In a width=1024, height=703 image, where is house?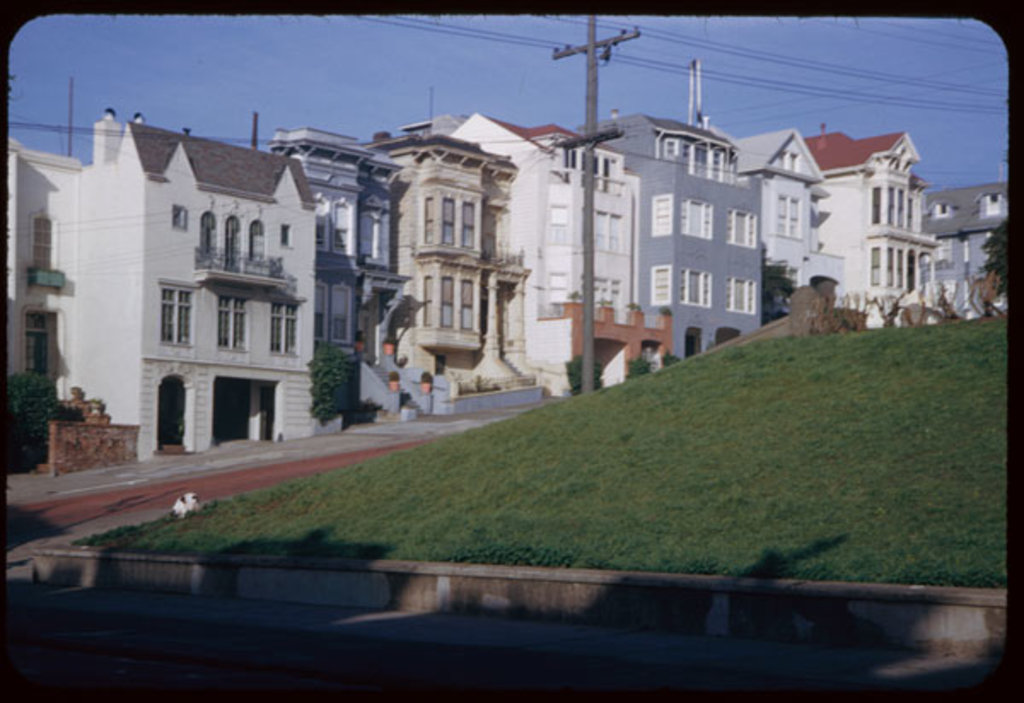
detection(806, 125, 942, 334).
